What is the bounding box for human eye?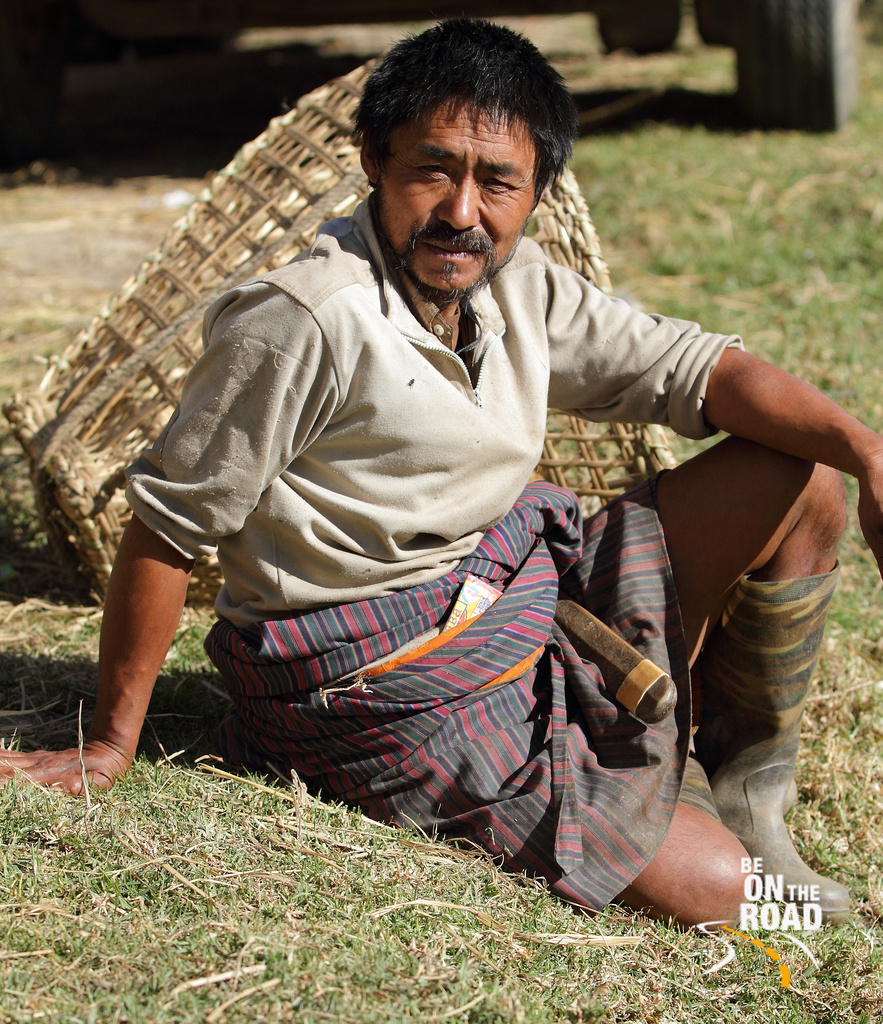
405, 155, 455, 187.
